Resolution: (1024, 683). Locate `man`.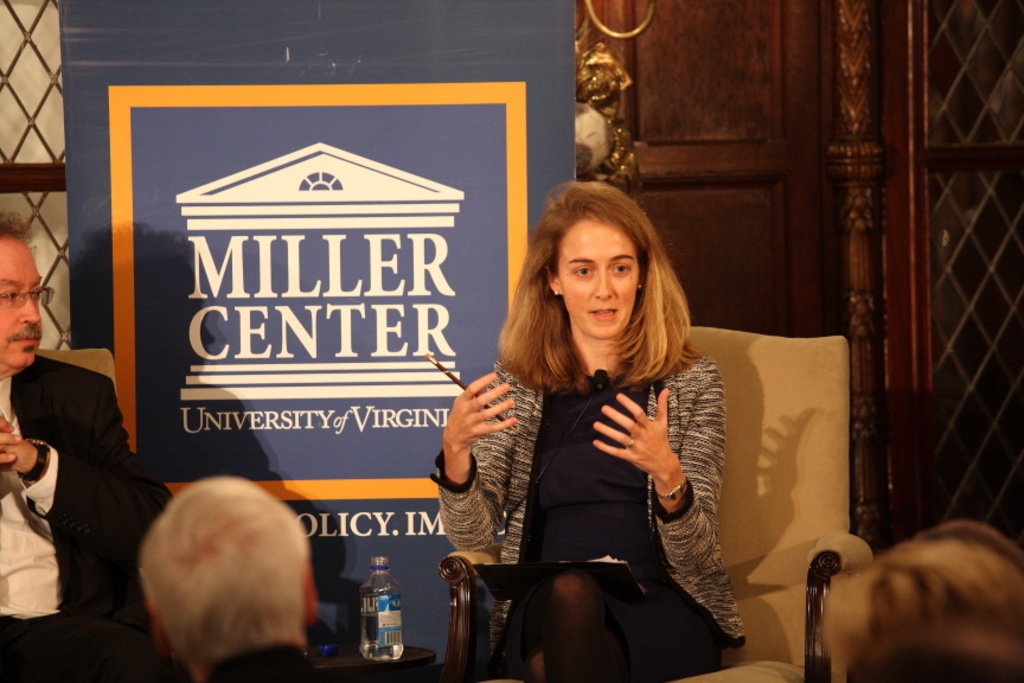
box=[0, 210, 188, 682].
